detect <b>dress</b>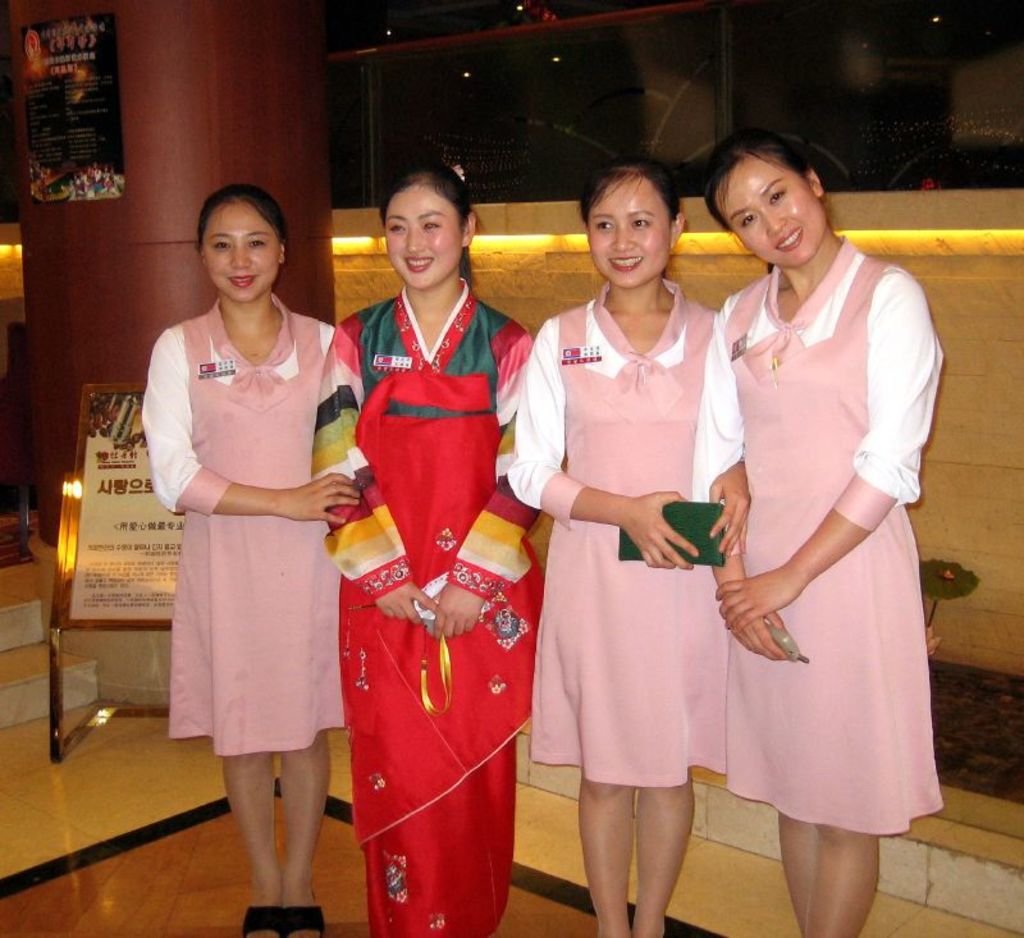
(left=502, top=274, right=753, bottom=775)
